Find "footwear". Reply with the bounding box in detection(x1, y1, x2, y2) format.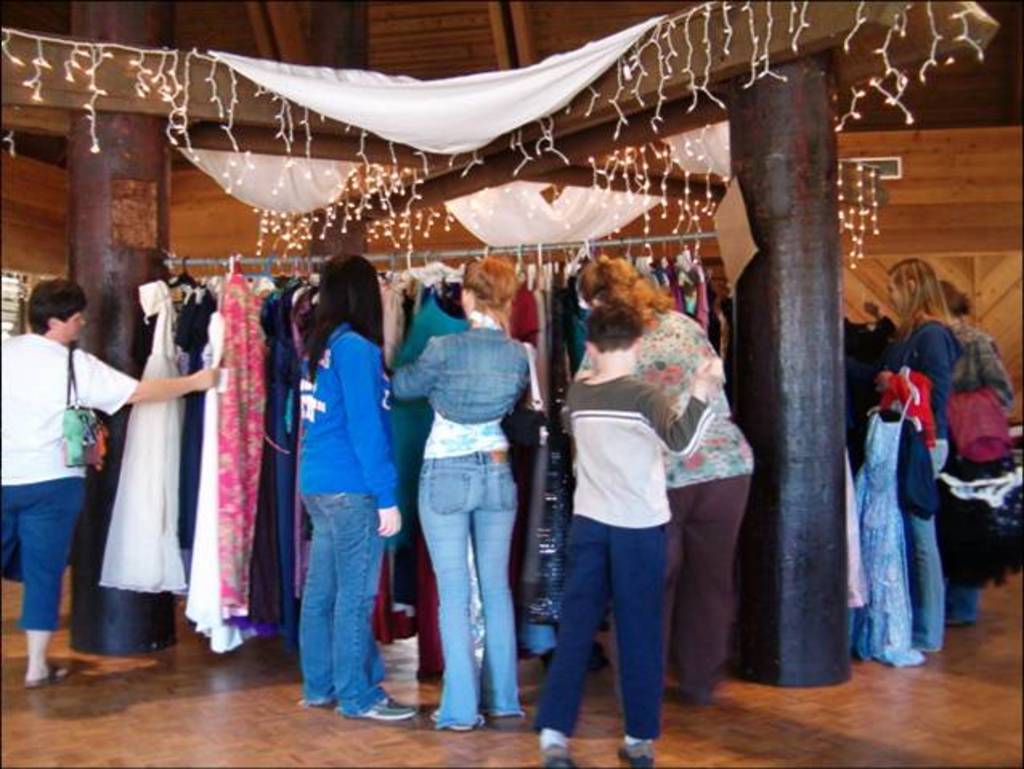
detection(355, 698, 417, 721).
